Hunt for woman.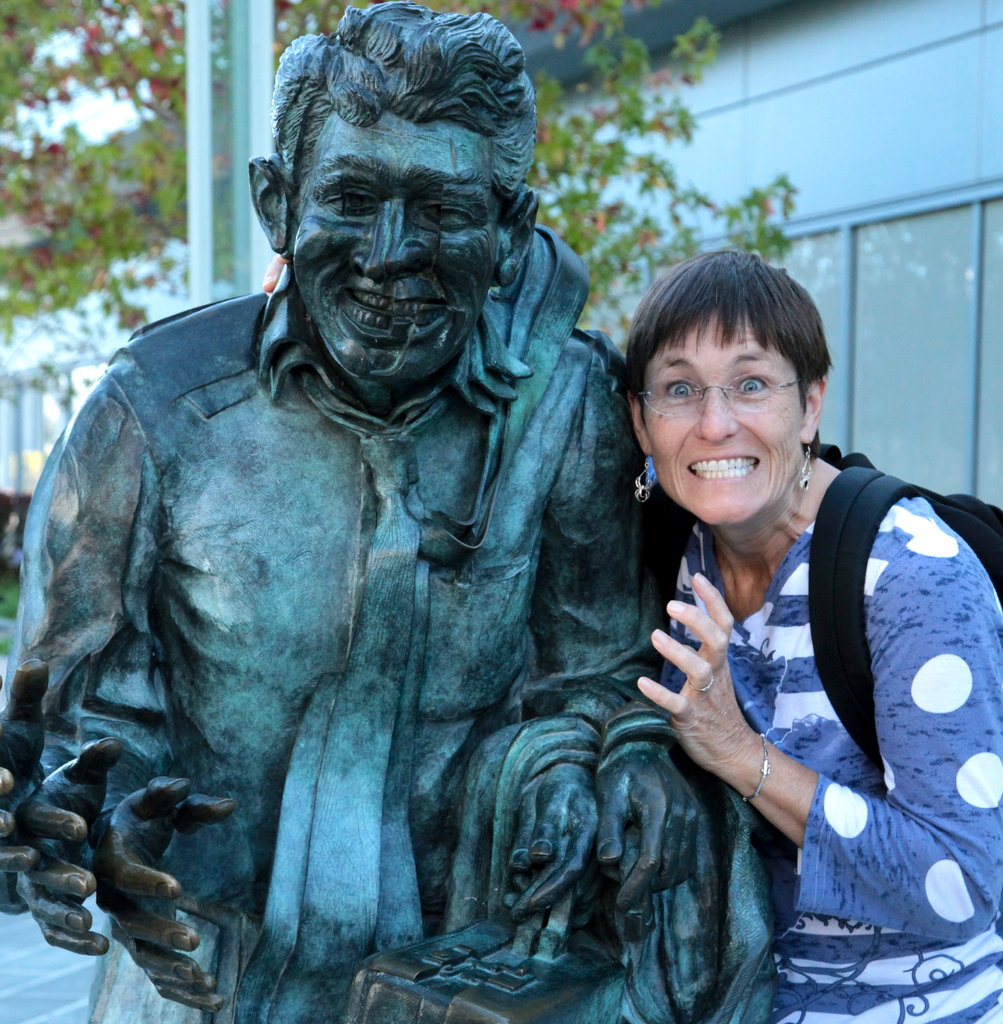
Hunted down at bbox=[617, 251, 997, 1023].
